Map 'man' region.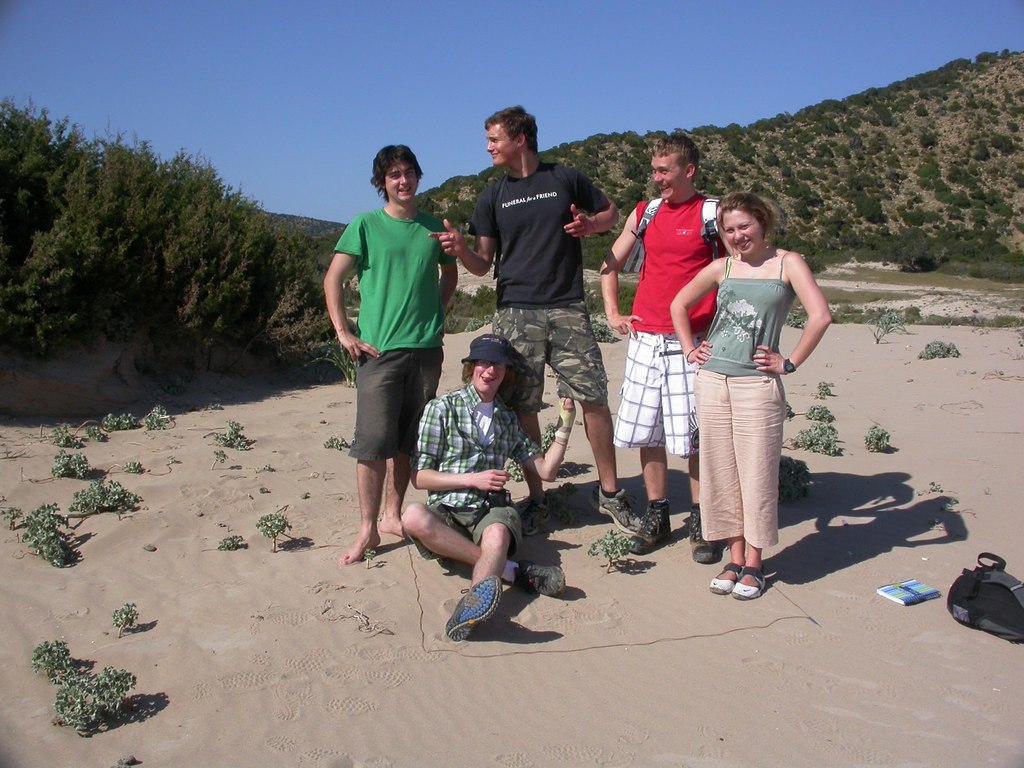
Mapped to left=407, top=318, right=549, bottom=647.
